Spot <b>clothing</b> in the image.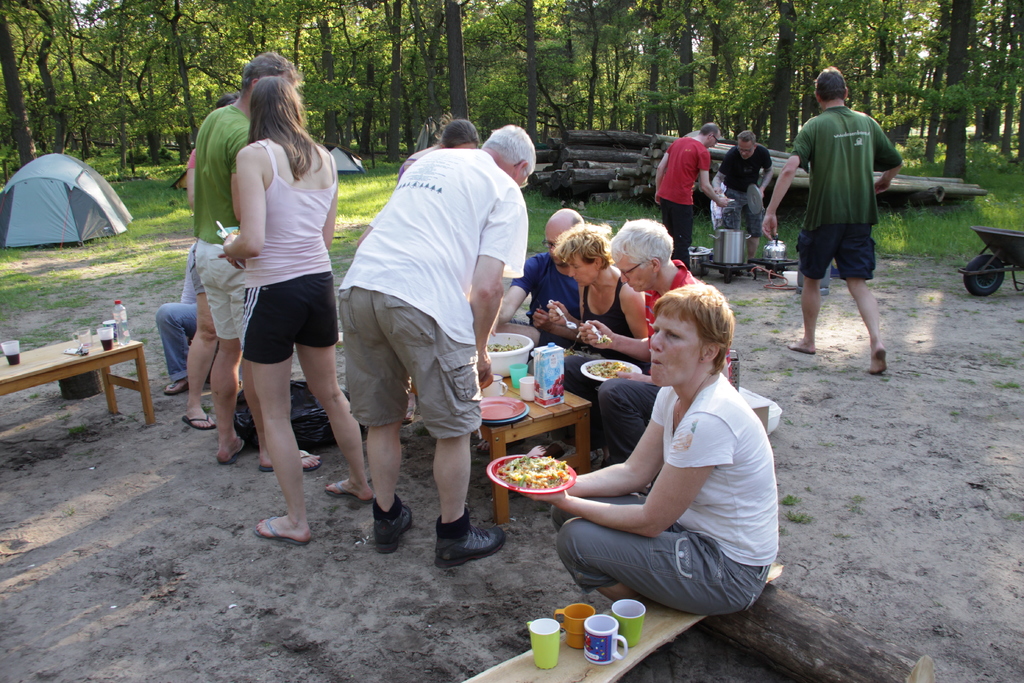
<b>clothing</b> found at <bbox>794, 214, 873, 277</bbox>.
